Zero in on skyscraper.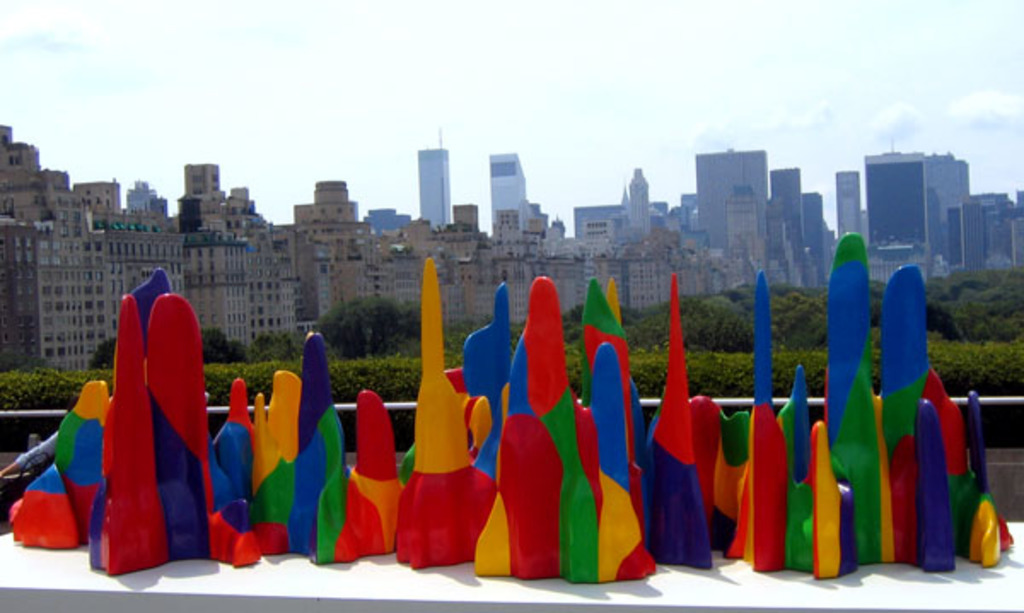
Zeroed in: 73/178/126/224.
